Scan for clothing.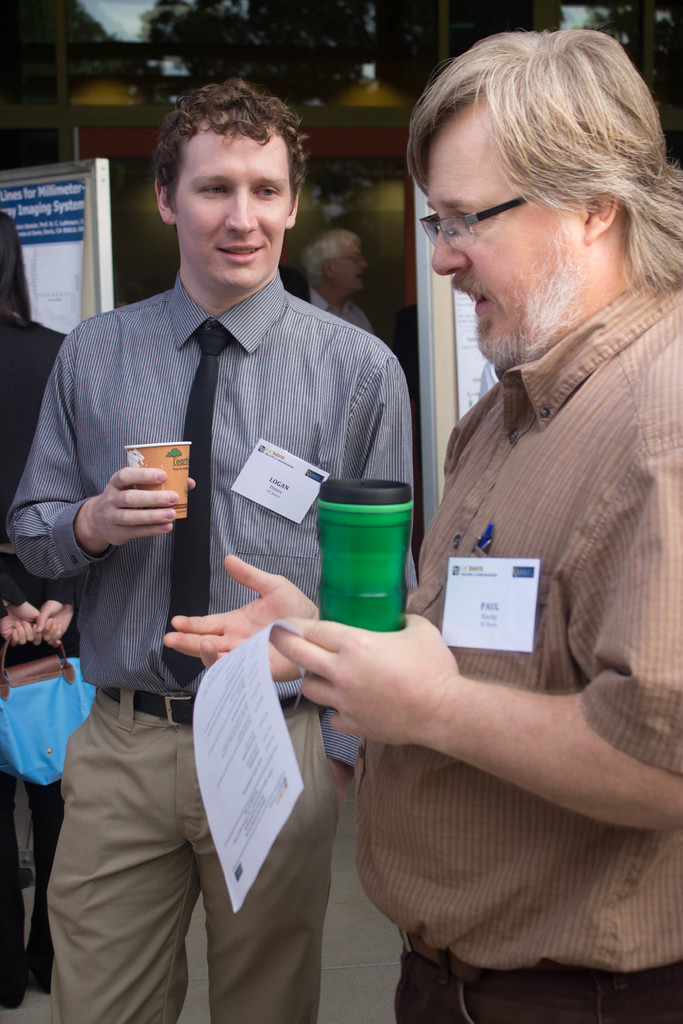
Scan result: bbox(297, 285, 386, 338).
